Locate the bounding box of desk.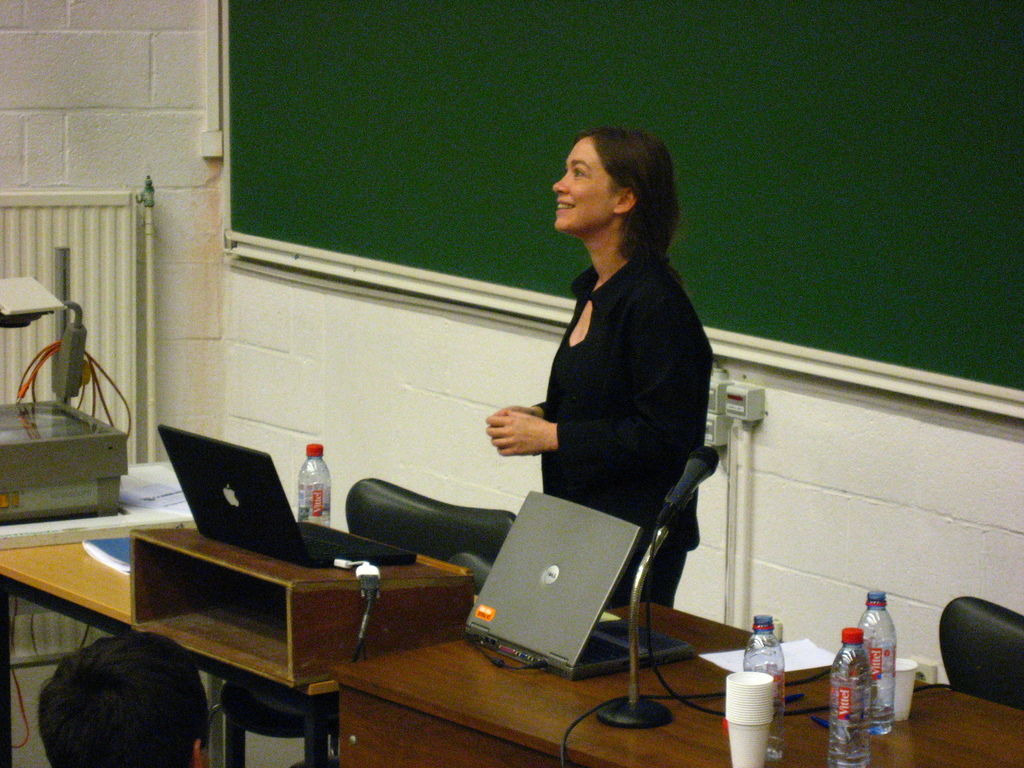
Bounding box: locate(332, 602, 1023, 767).
